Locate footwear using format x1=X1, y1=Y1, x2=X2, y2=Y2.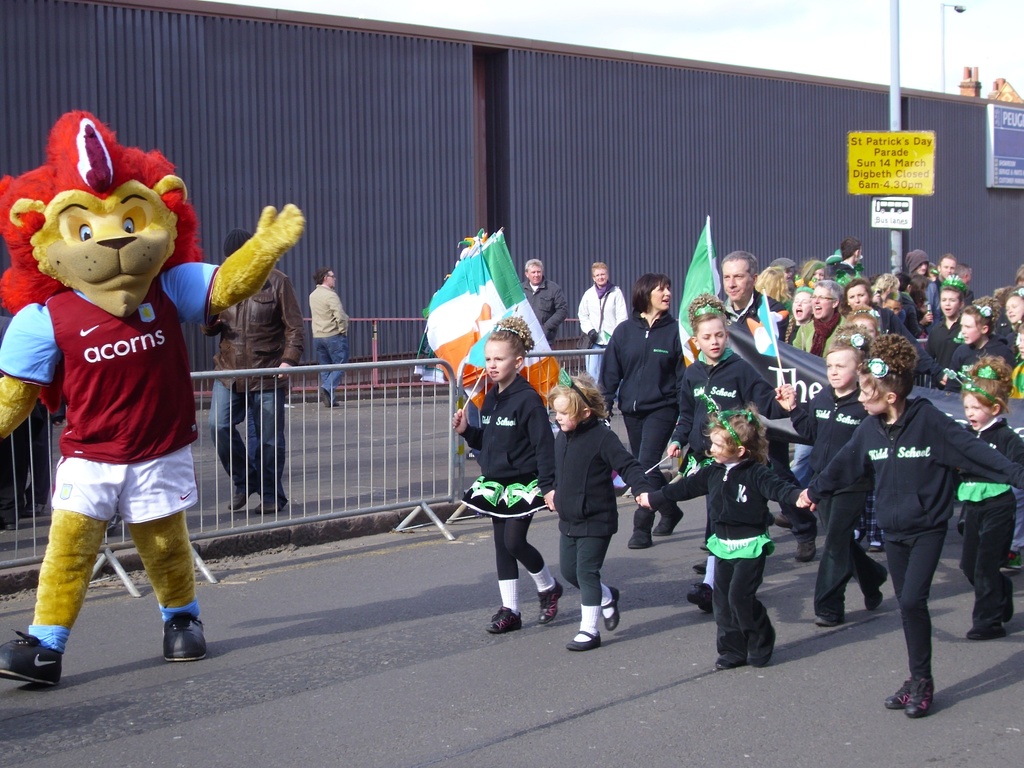
x1=881, y1=680, x2=909, y2=708.
